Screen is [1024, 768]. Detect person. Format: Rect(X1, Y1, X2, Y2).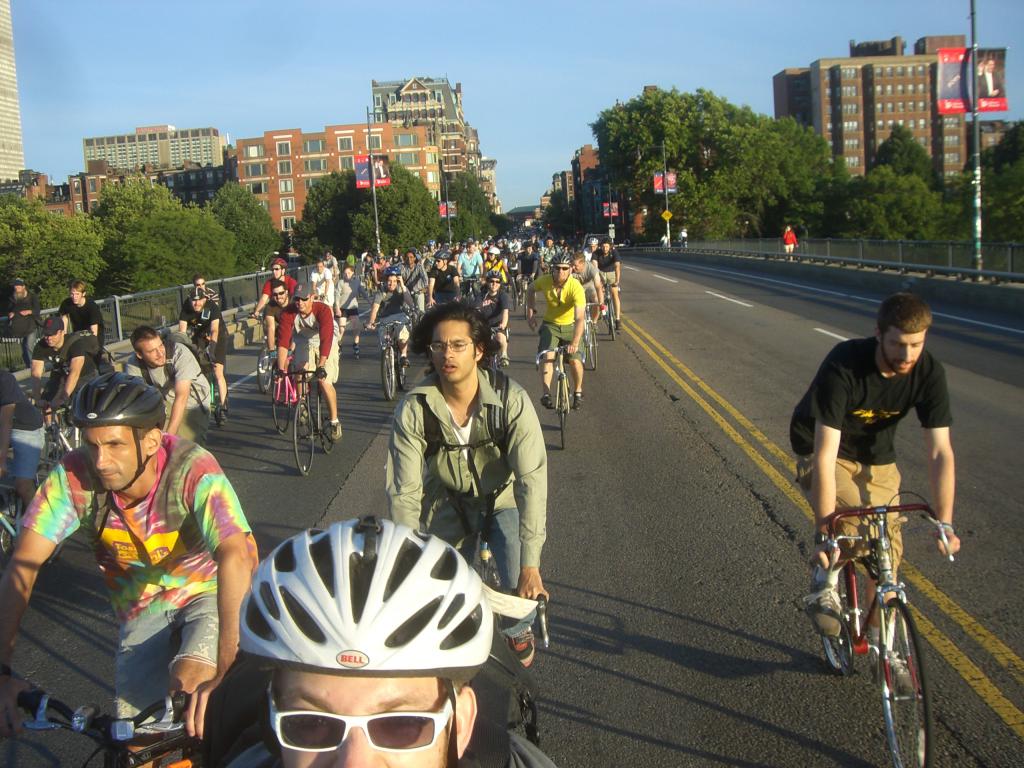
Rect(251, 257, 304, 321).
